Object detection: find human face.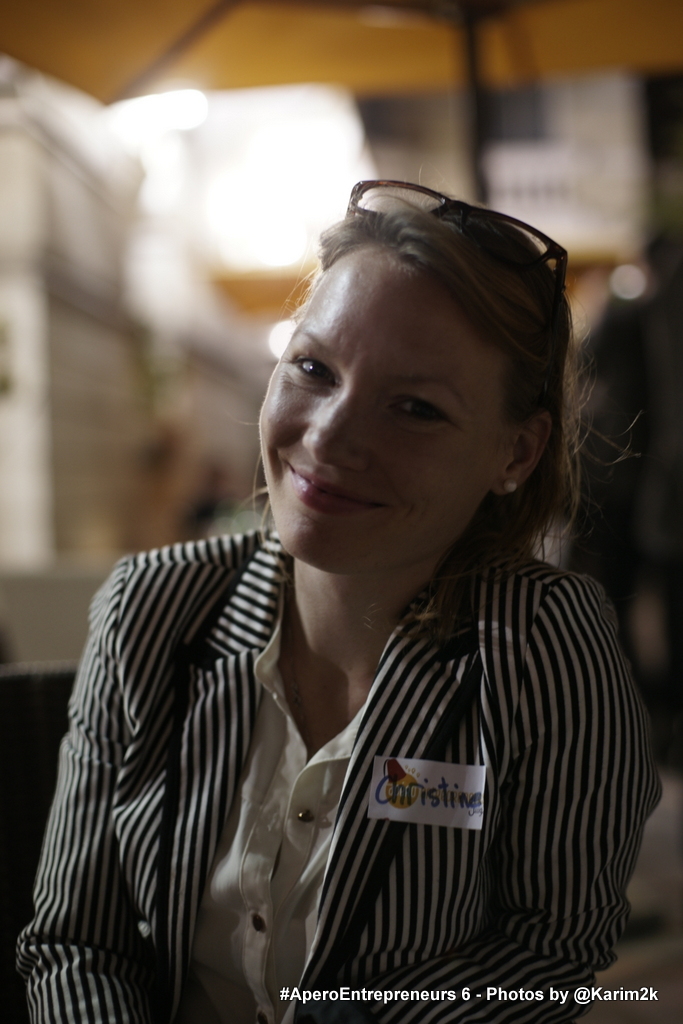
[260,256,496,576].
